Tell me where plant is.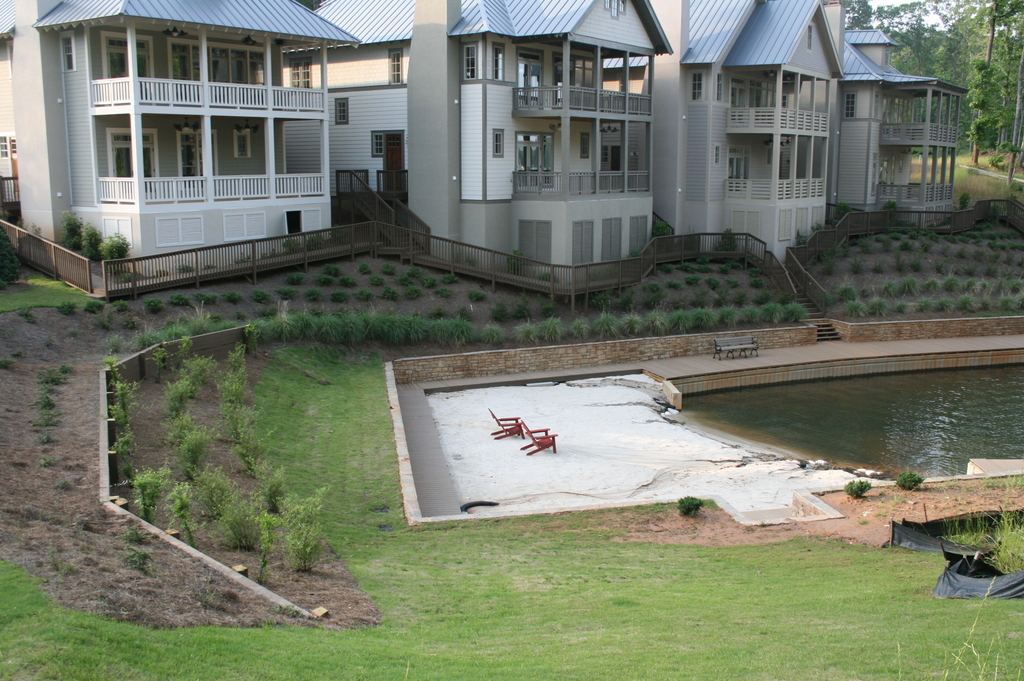
plant is at box(152, 268, 172, 277).
